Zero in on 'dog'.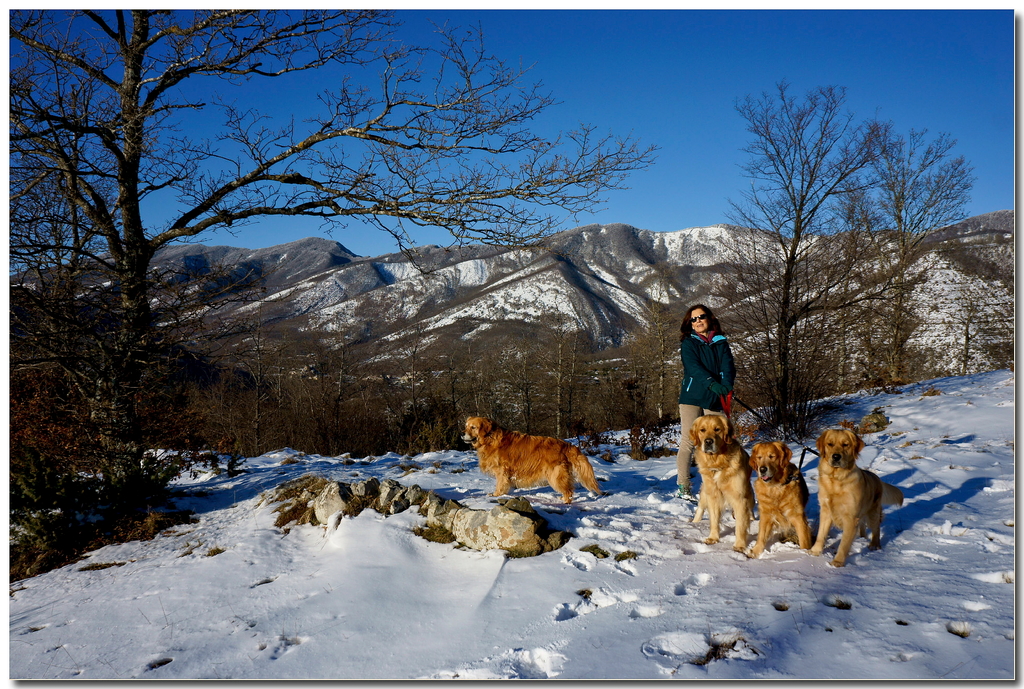
Zeroed in: {"left": 456, "top": 417, "right": 604, "bottom": 507}.
